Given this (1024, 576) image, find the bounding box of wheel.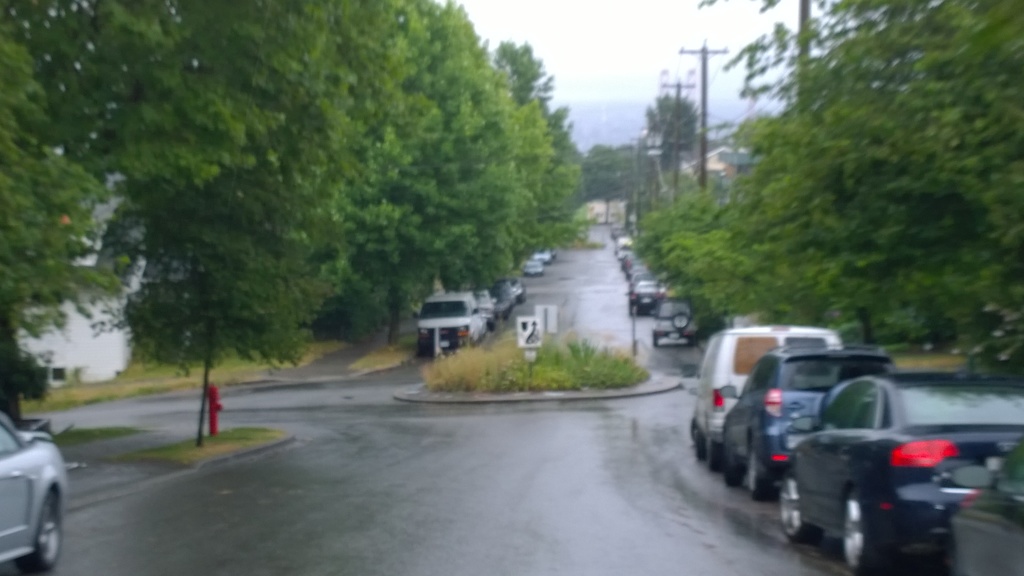
box(671, 309, 692, 334).
